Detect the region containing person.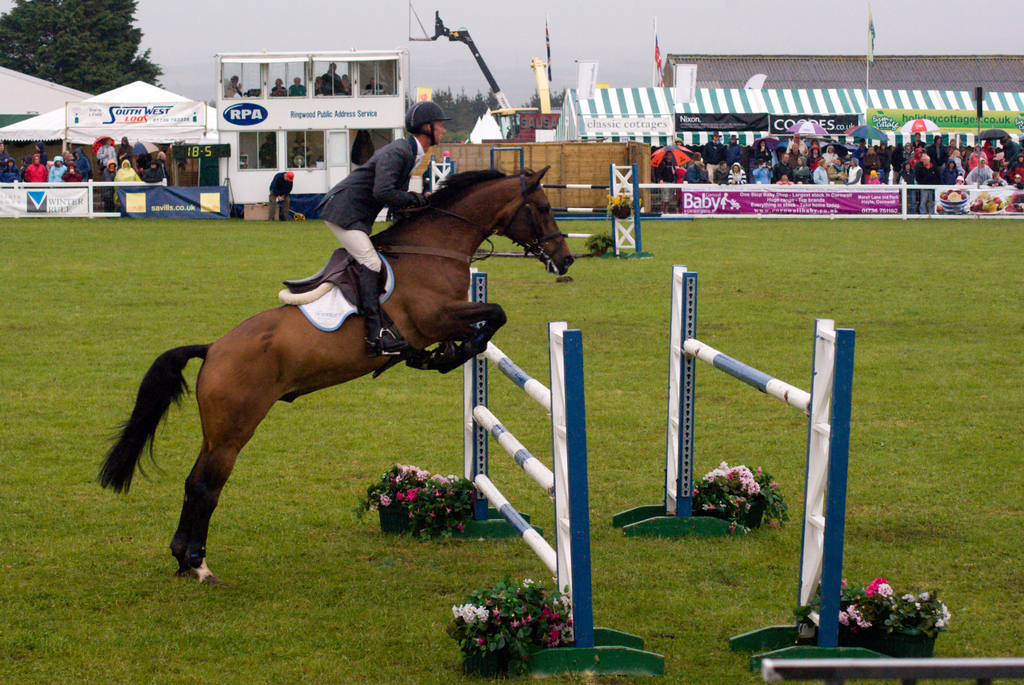
[266,168,298,224].
